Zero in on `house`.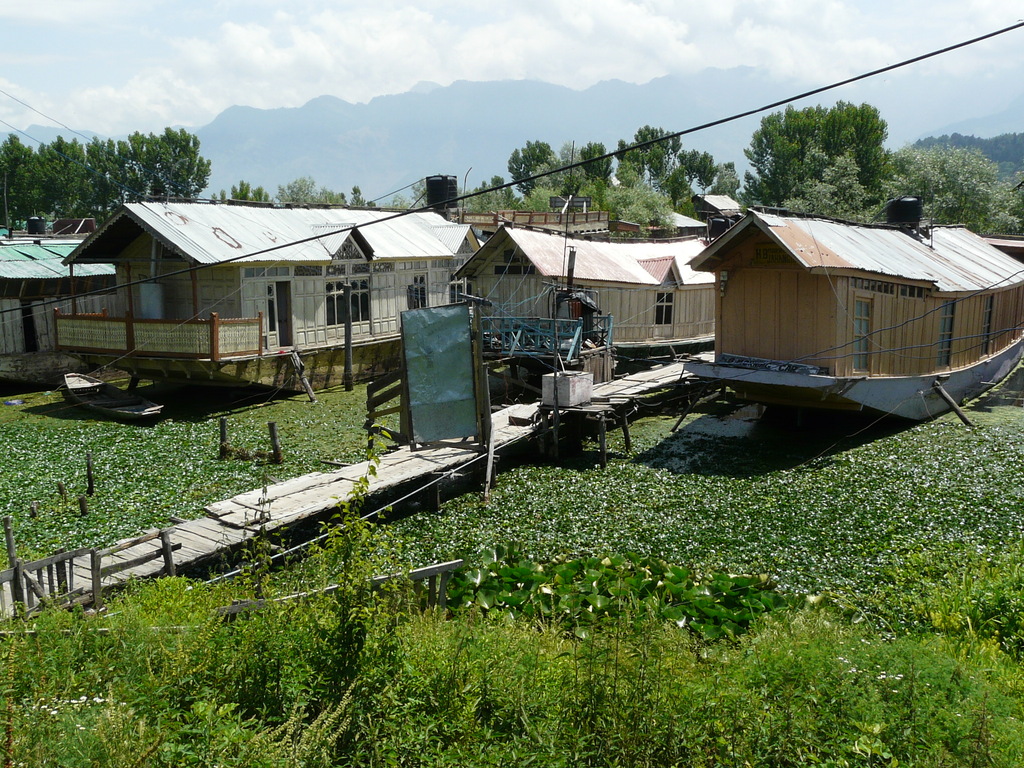
Zeroed in: [x1=676, y1=204, x2=1023, y2=420].
